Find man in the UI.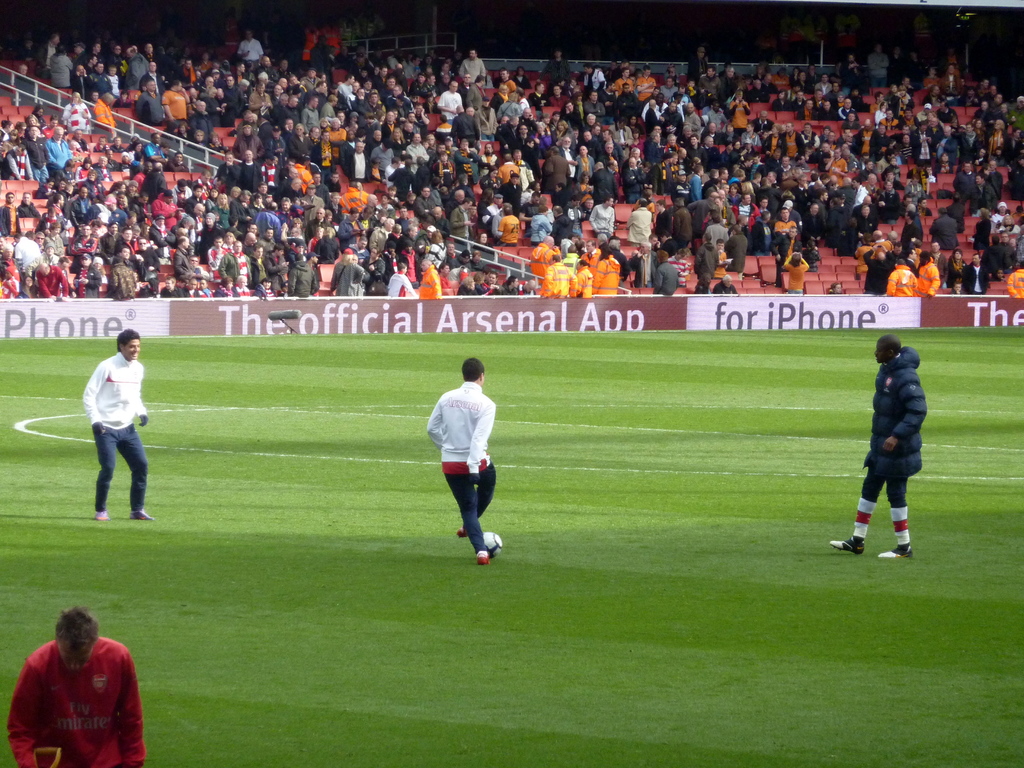
UI element at [left=81, top=326, right=152, bottom=520].
